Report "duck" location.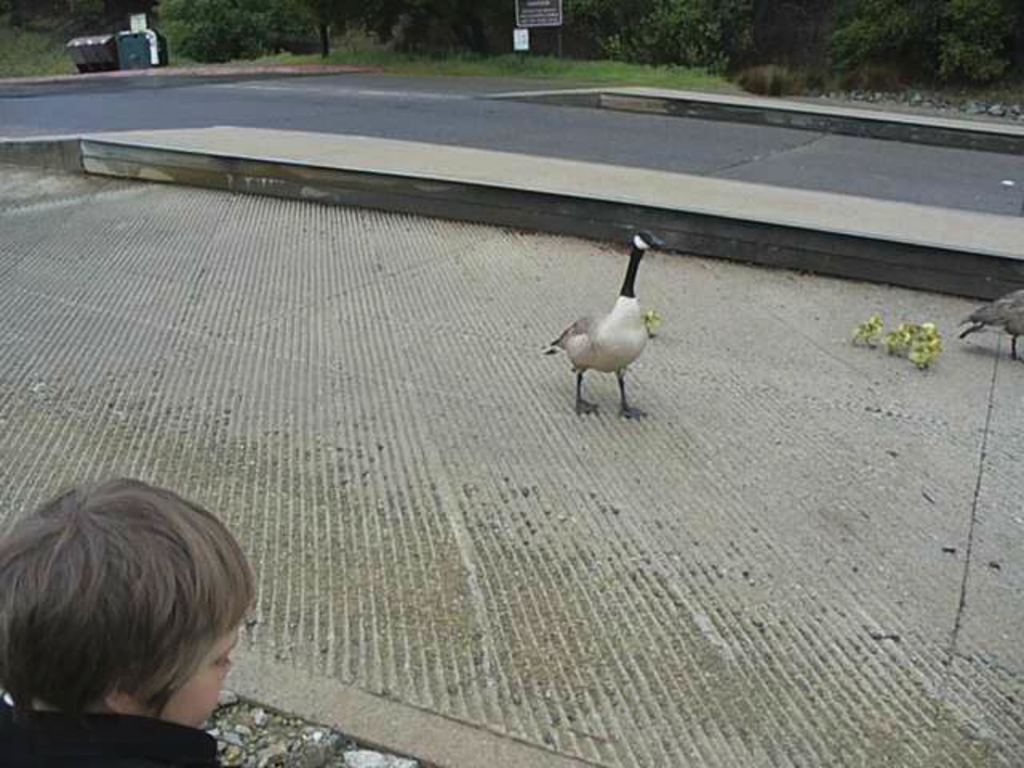
Report: (x1=534, y1=234, x2=678, y2=413).
